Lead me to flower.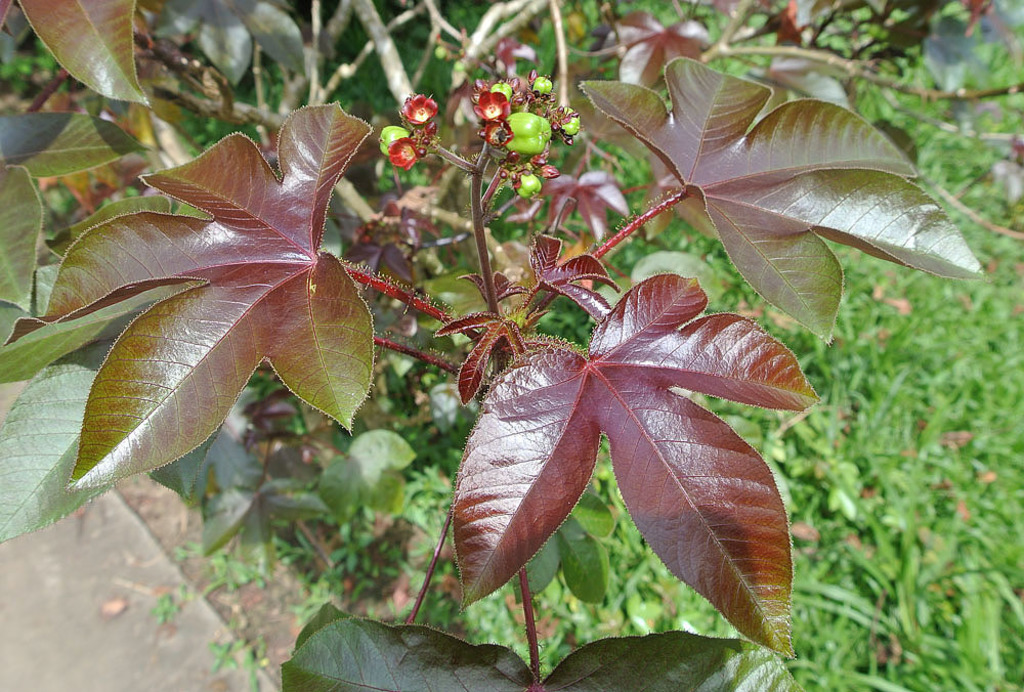
Lead to (x1=479, y1=119, x2=515, y2=149).
